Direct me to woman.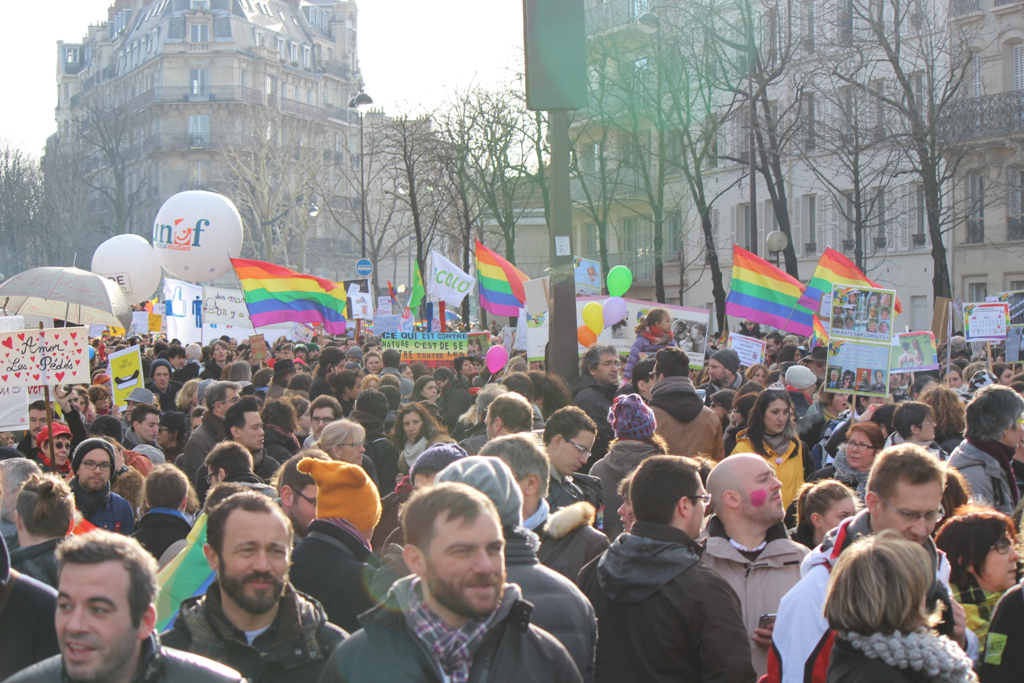
Direction: 587, 429, 670, 540.
